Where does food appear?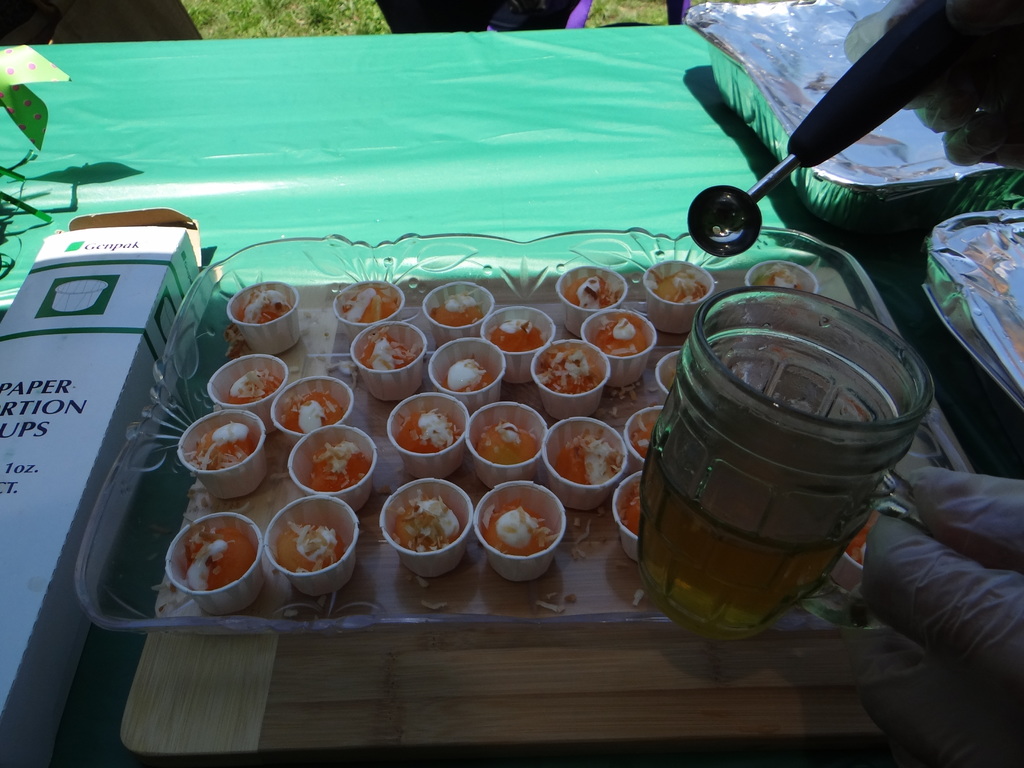
Appears at 397/408/465/455.
